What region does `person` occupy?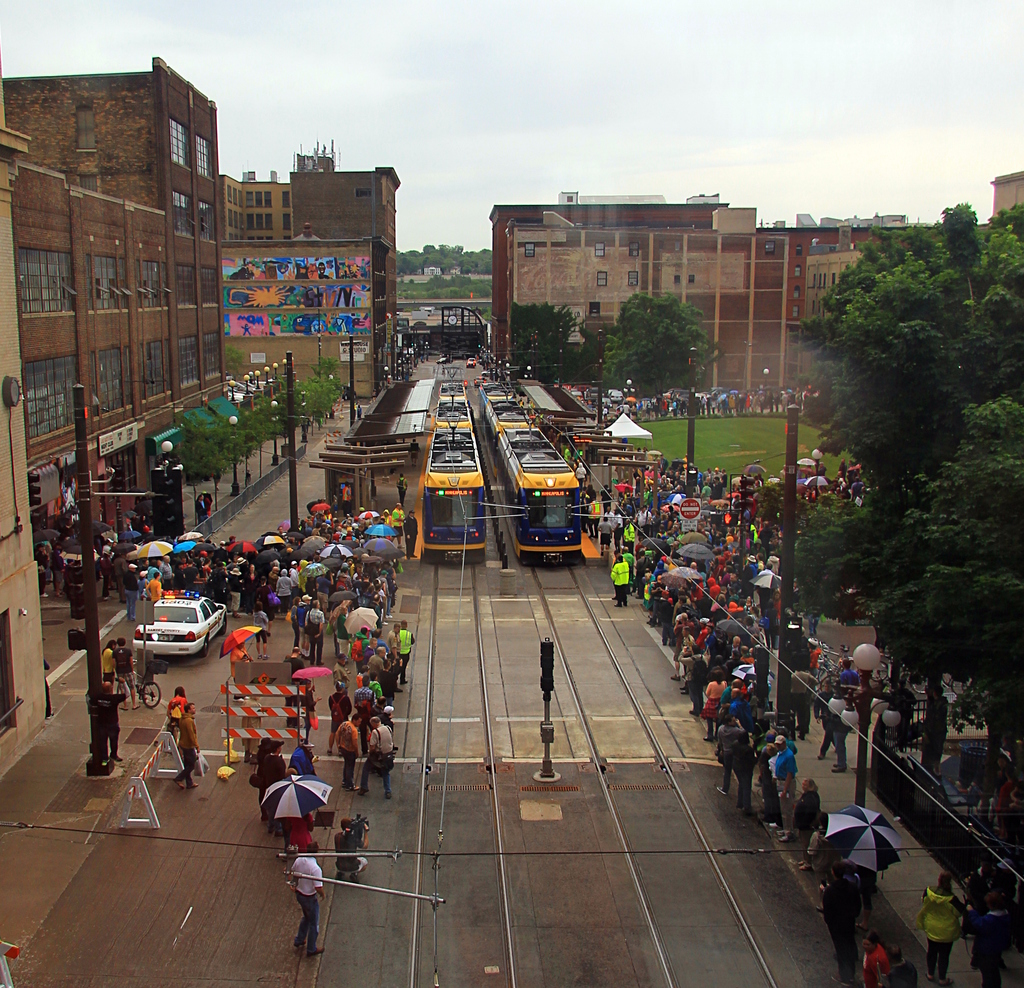
select_region(612, 550, 623, 599).
